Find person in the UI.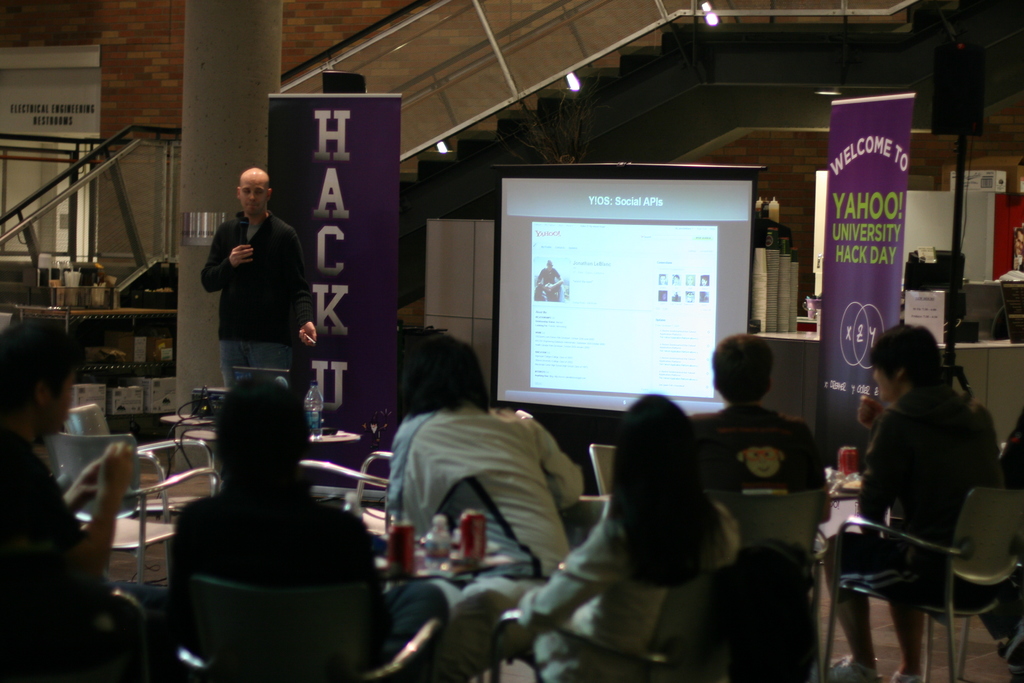
UI element at (left=515, top=395, right=744, bottom=682).
